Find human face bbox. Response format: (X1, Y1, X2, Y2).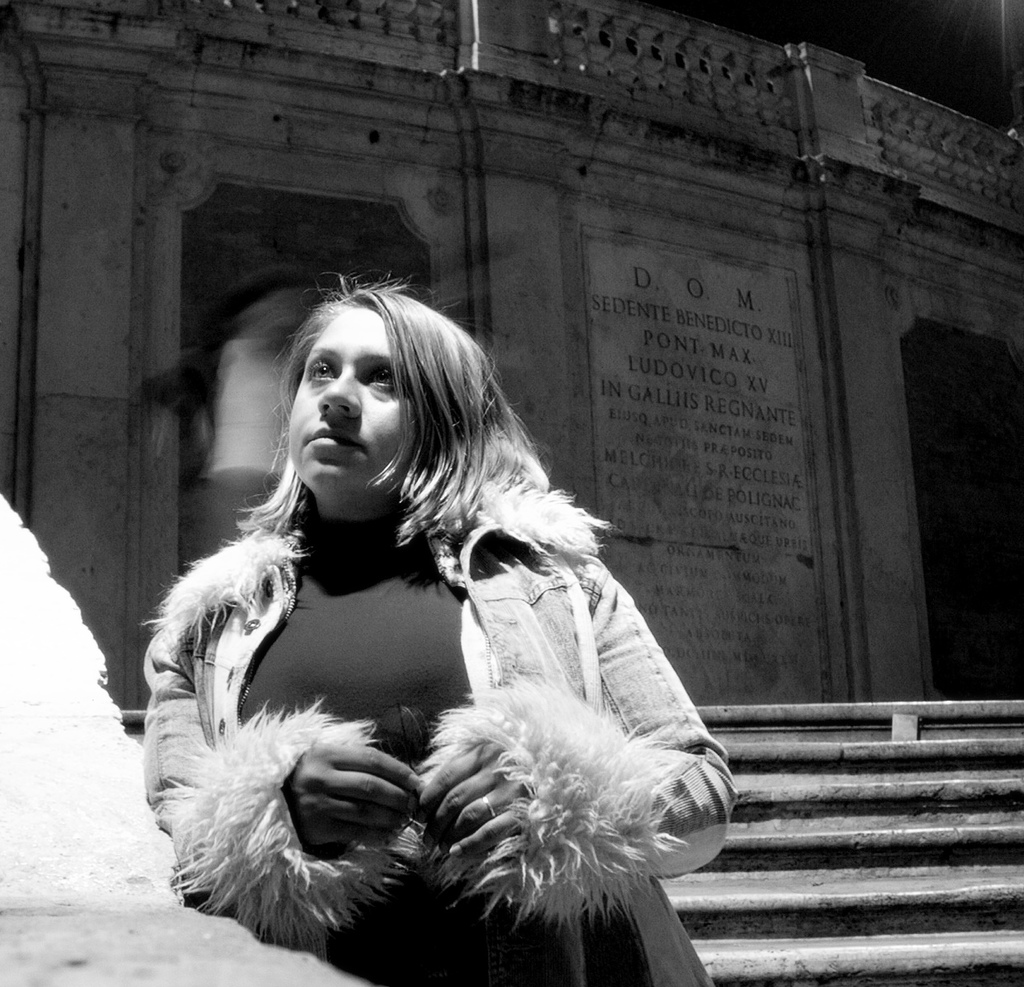
(290, 304, 414, 496).
